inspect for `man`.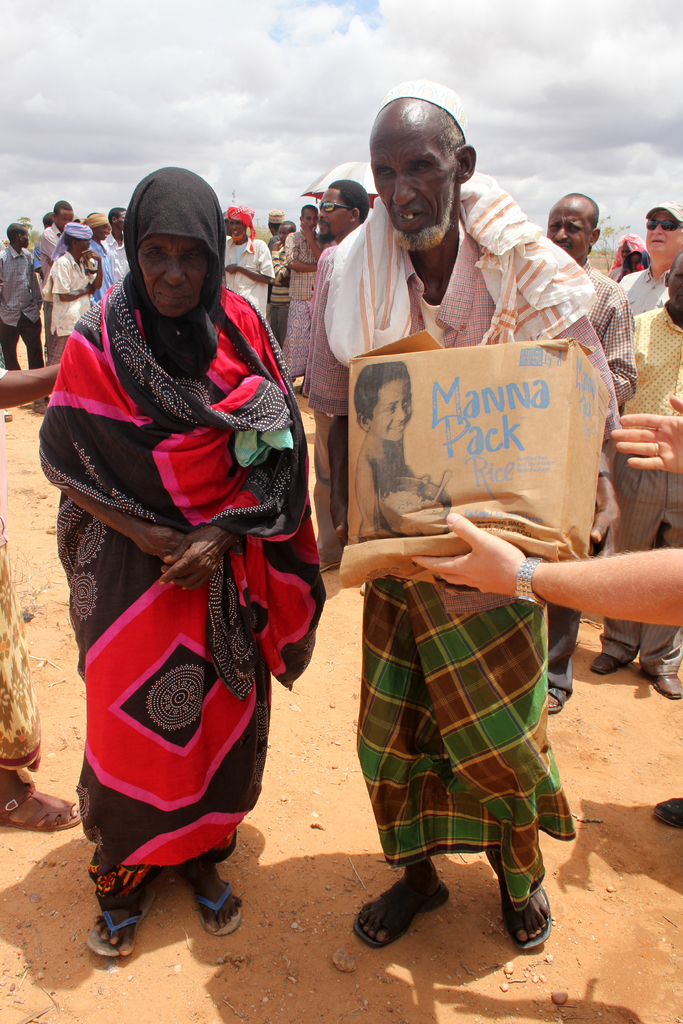
Inspection: [left=0, top=225, right=43, bottom=366].
